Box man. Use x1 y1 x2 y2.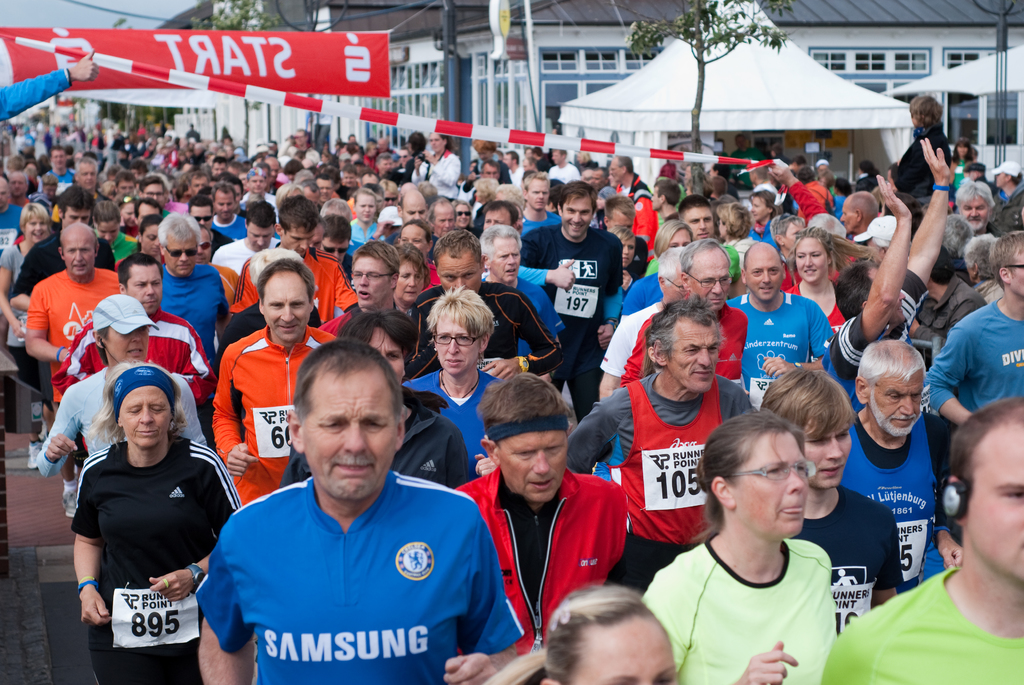
726 239 836 407.
